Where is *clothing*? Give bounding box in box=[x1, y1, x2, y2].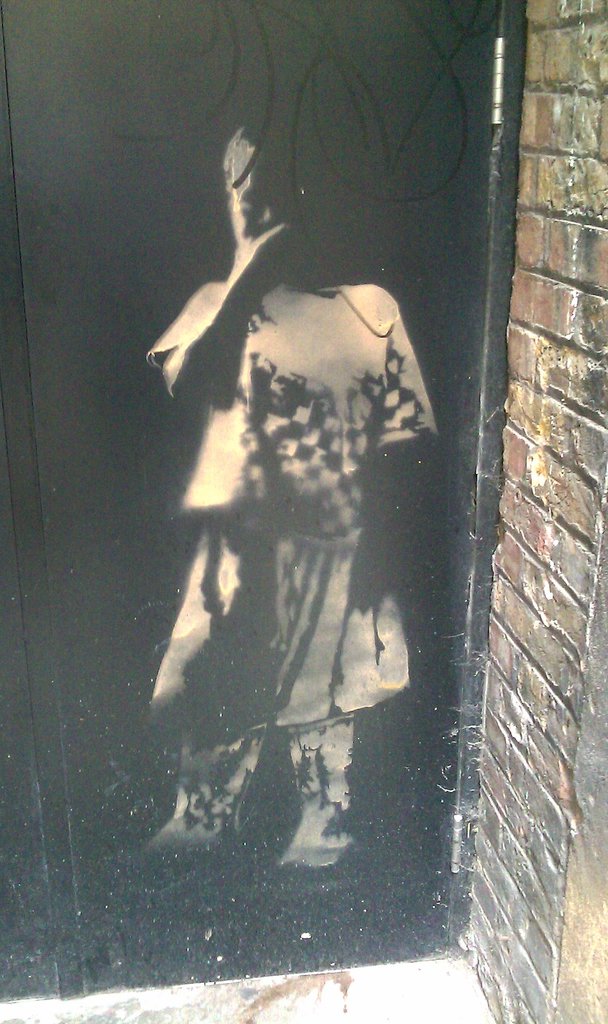
box=[124, 264, 450, 808].
